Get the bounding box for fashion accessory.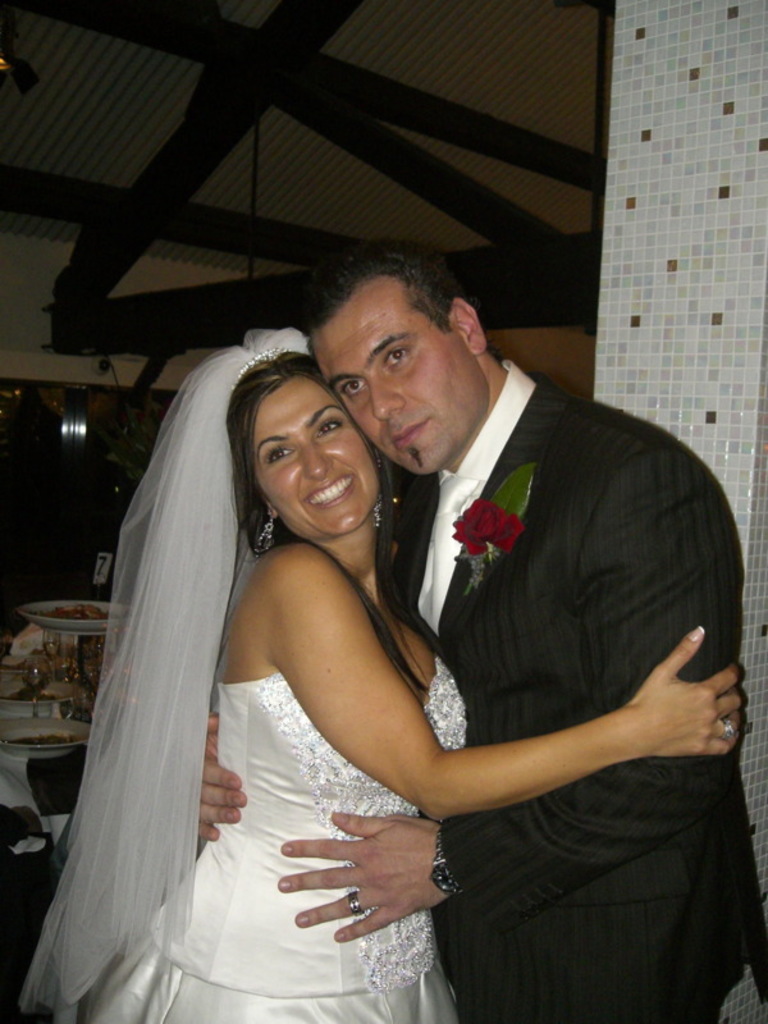
{"x1": 371, "y1": 490, "x2": 385, "y2": 530}.
